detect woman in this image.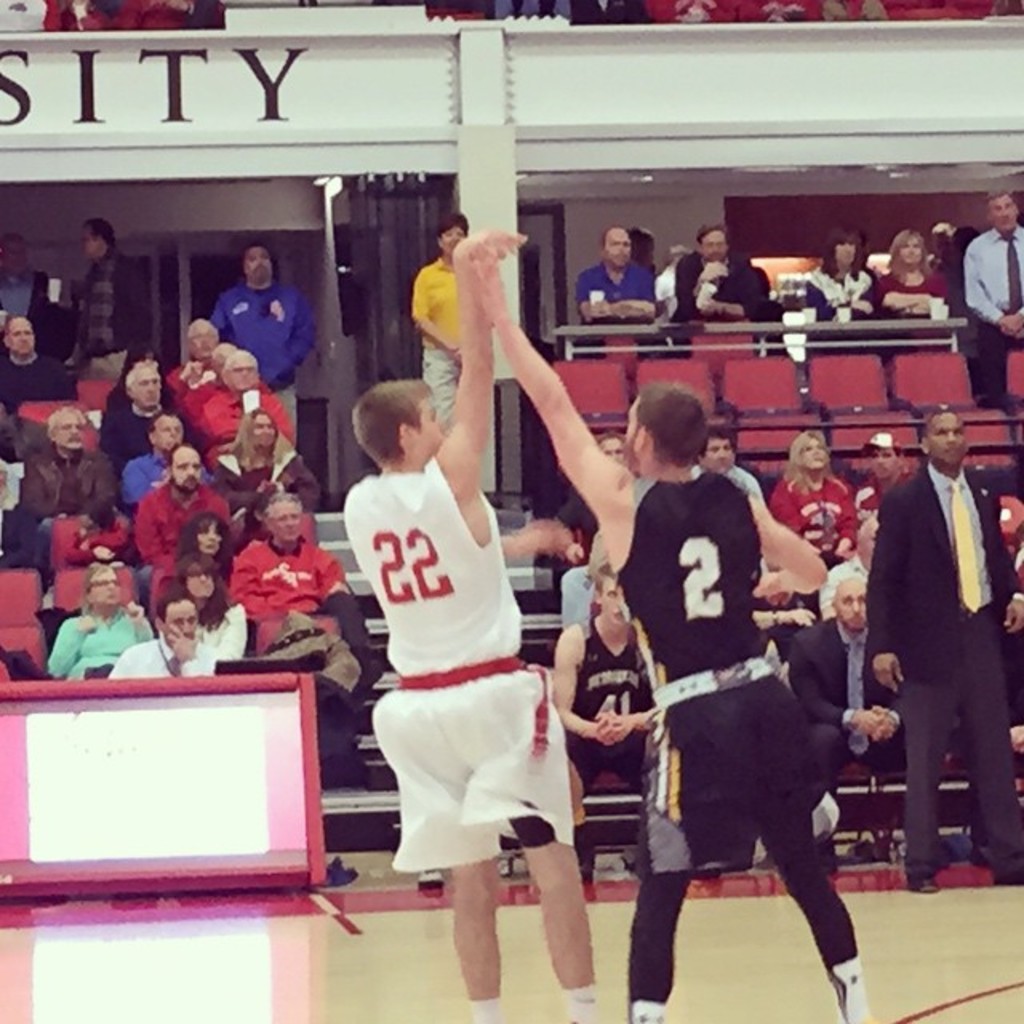
Detection: BBox(227, 486, 310, 563).
